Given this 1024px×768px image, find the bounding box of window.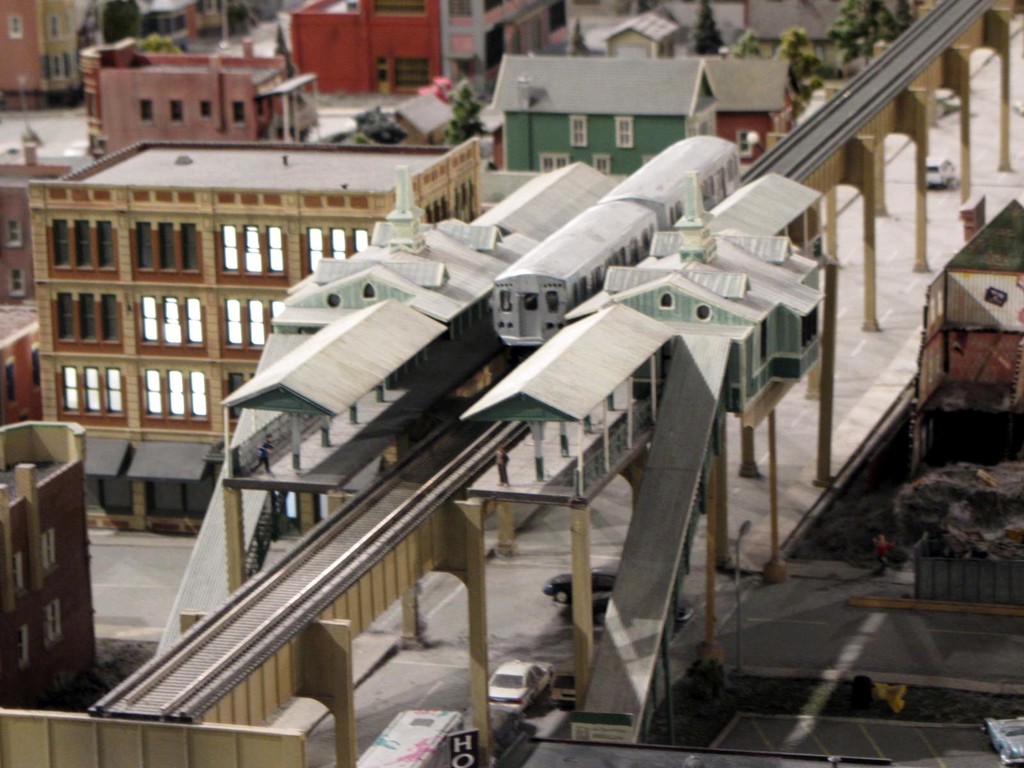
select_region(45, 602, 59, 646).
